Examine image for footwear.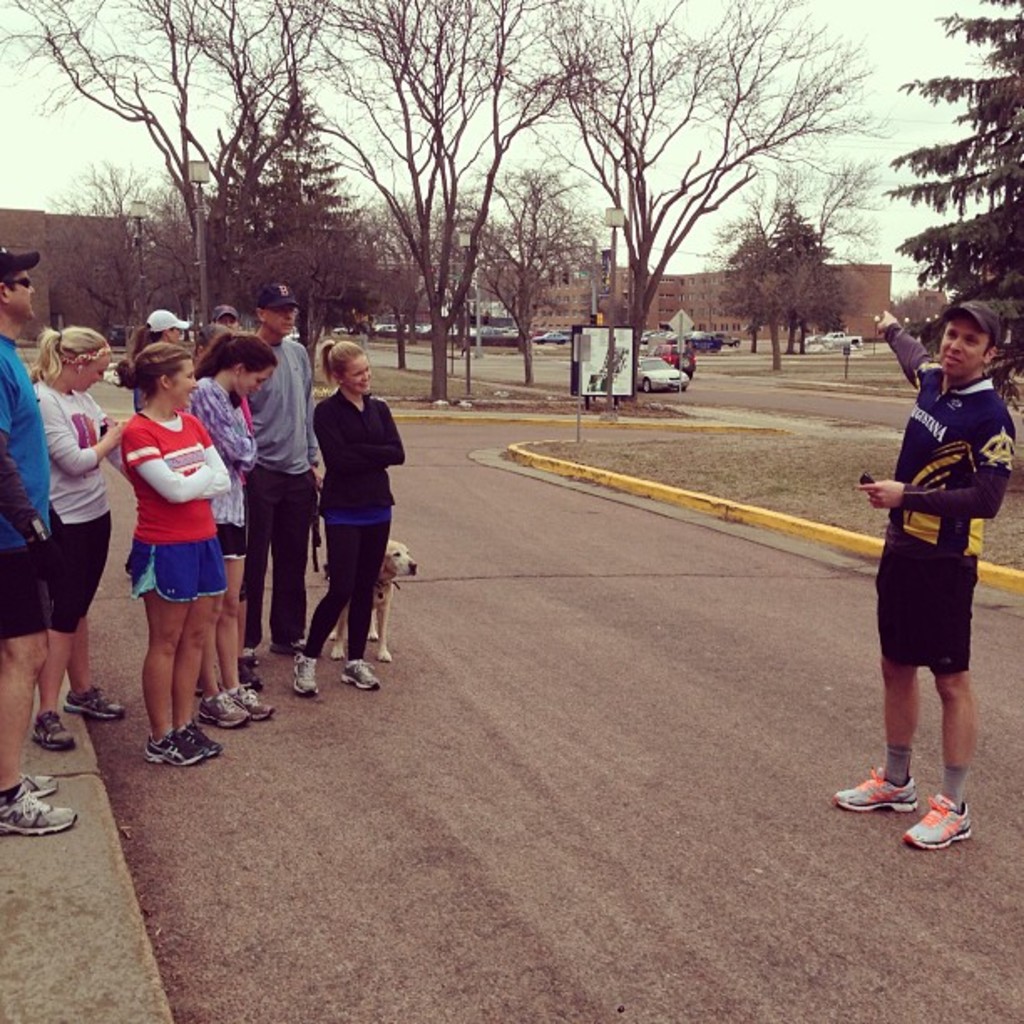
Examination result: [left=69, top=683, right=129, bottom=718].
